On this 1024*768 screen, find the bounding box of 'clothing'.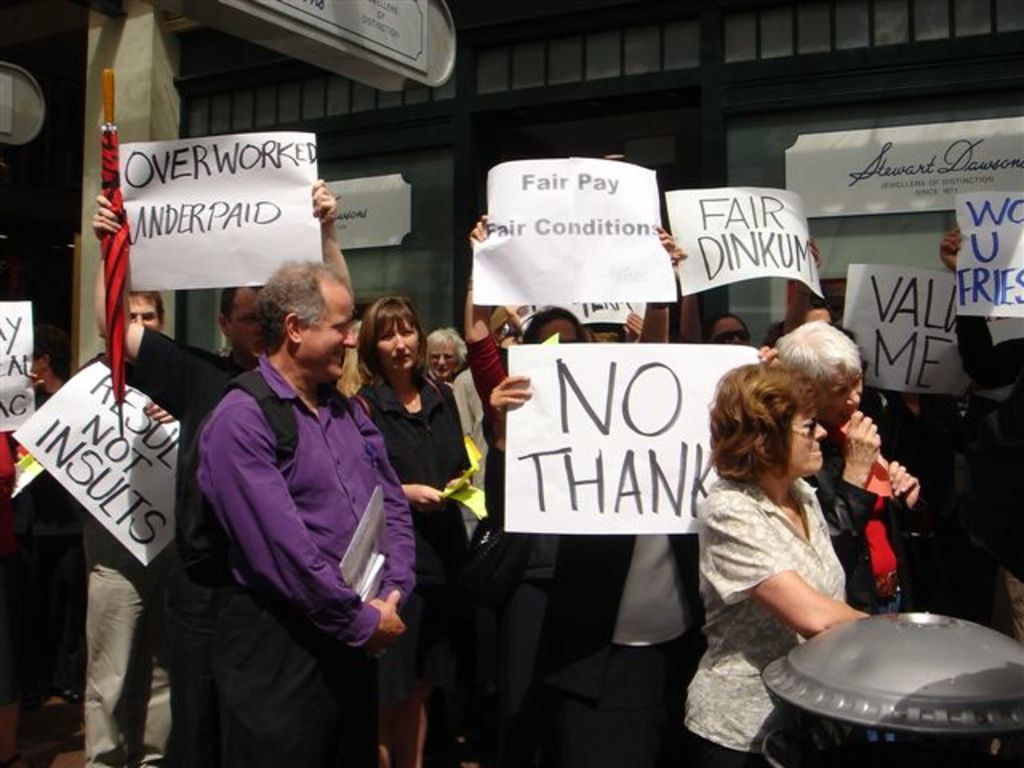
Bounding box: x1=0, y1=414, x2=46, y2=502.
